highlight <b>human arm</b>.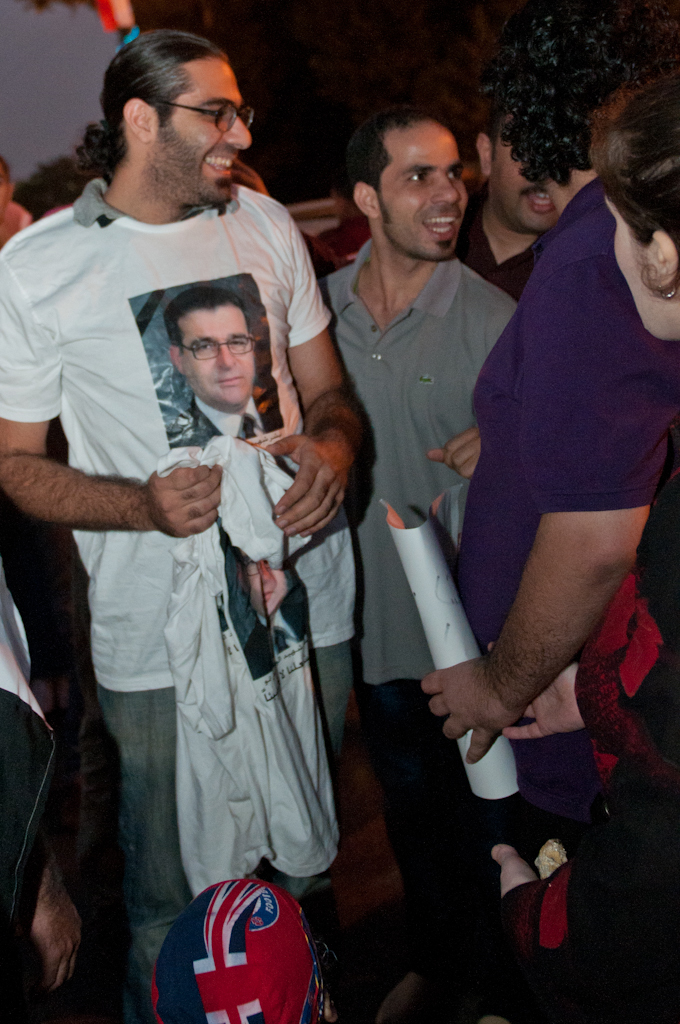
Highlighted region: <box>258,190,364,536</box>.
